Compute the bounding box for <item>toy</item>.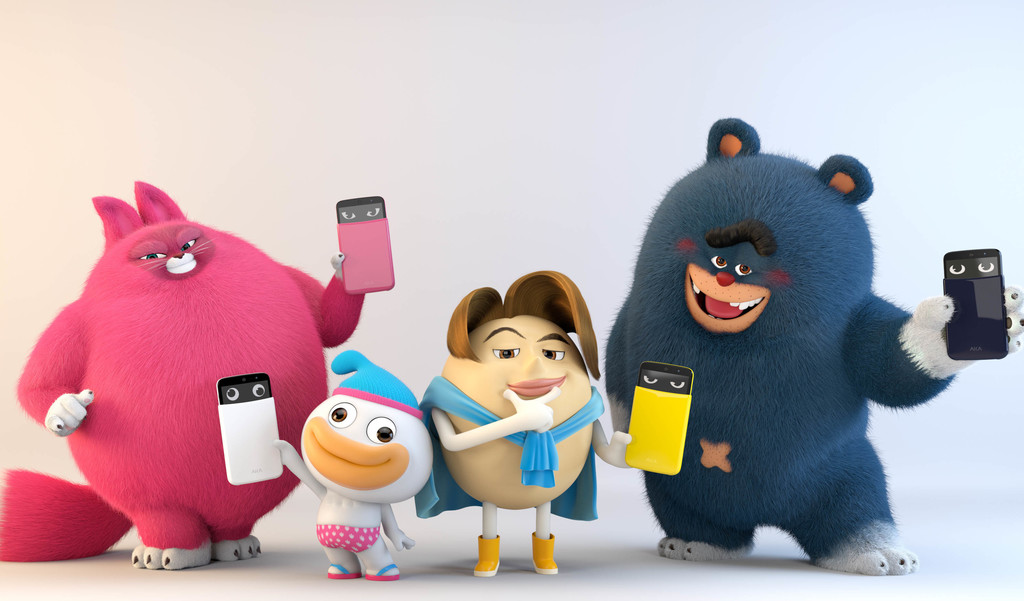
[x1=17, y1=193, x2=376, y2=582].
